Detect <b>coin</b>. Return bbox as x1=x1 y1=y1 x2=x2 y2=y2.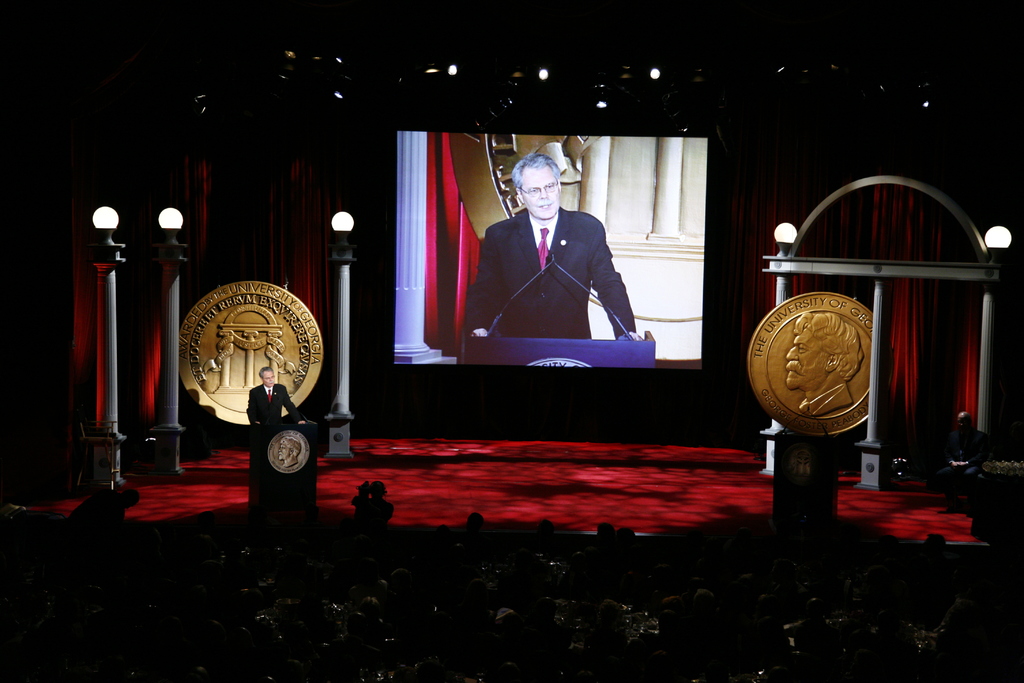
x1=744 y1=290 x2=876 y2=440.
